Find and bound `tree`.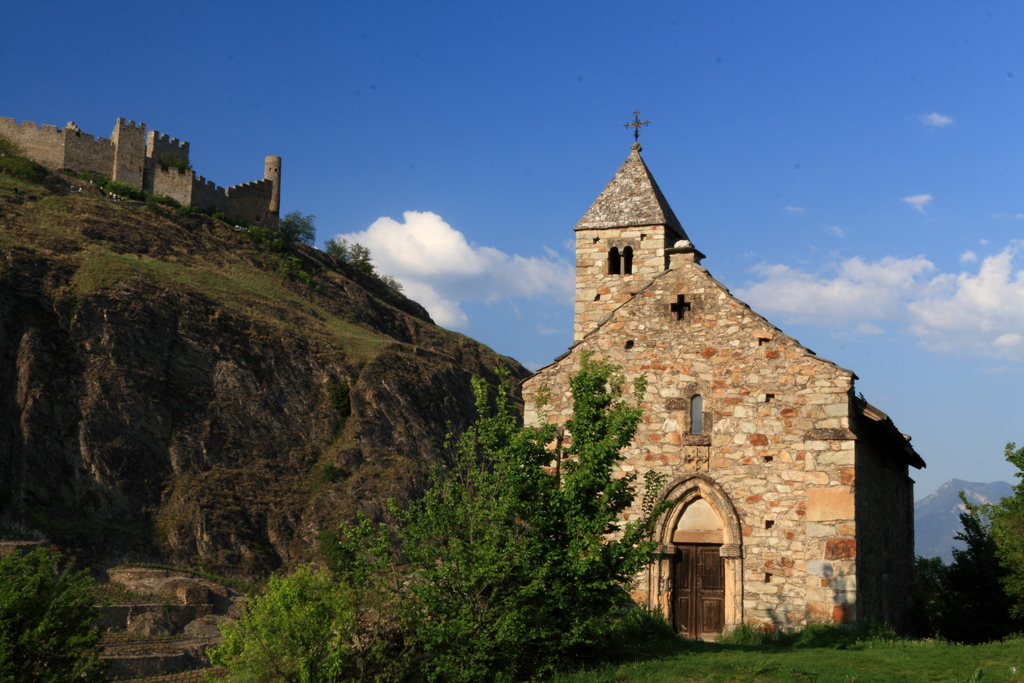
Bound: locate(211, 354, 665, 682).
